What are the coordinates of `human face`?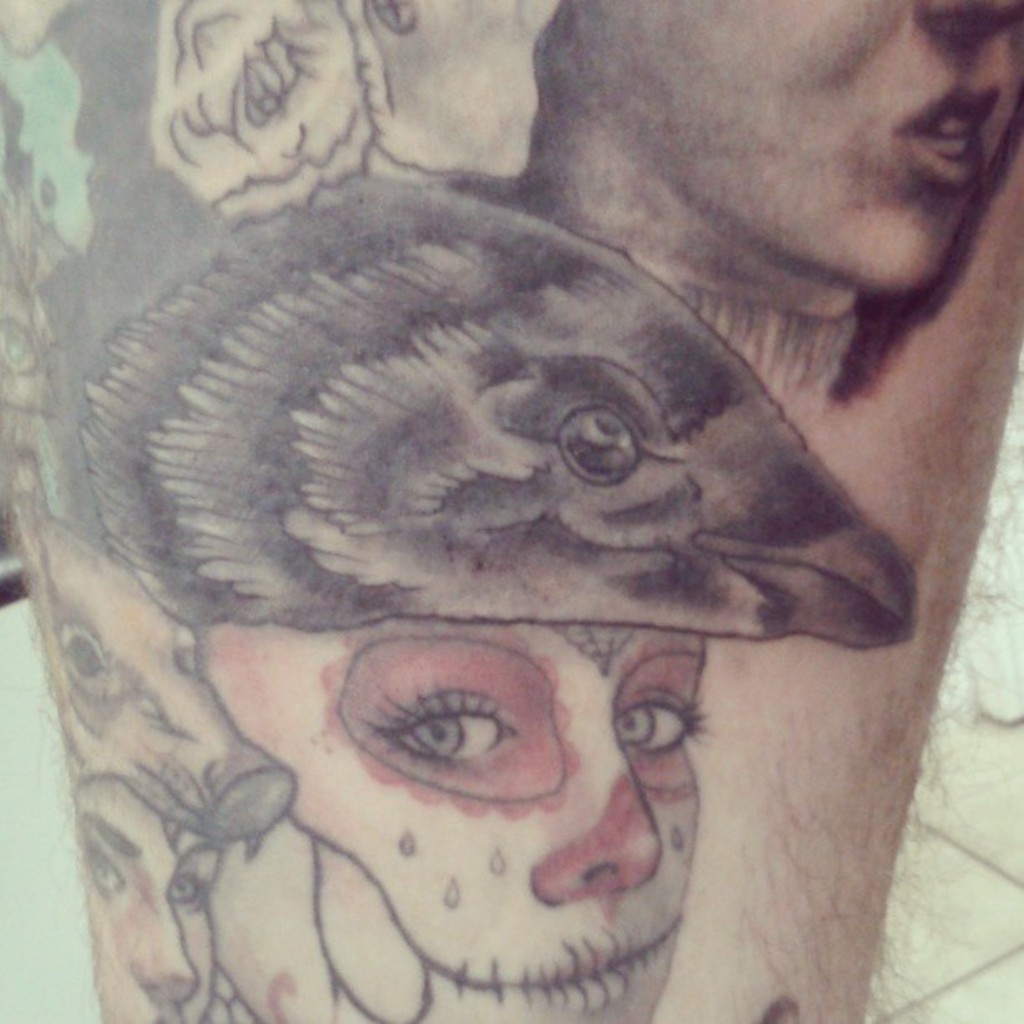
BBox(194, 627, 703, 1022).
